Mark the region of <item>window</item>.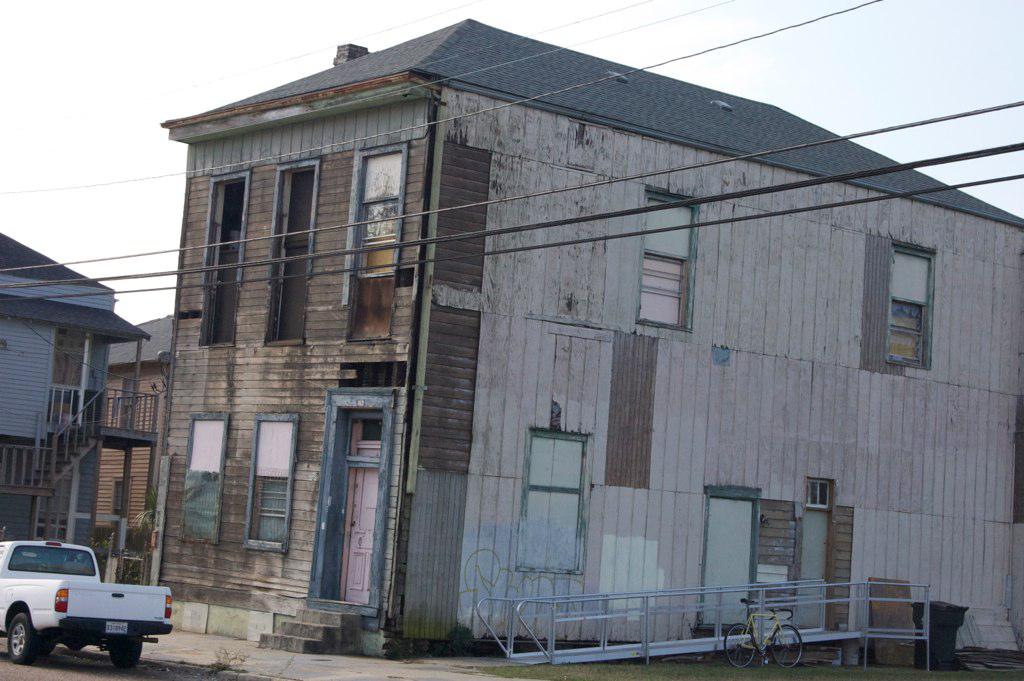
Region: l=51, t=328, r=109, b=436.
